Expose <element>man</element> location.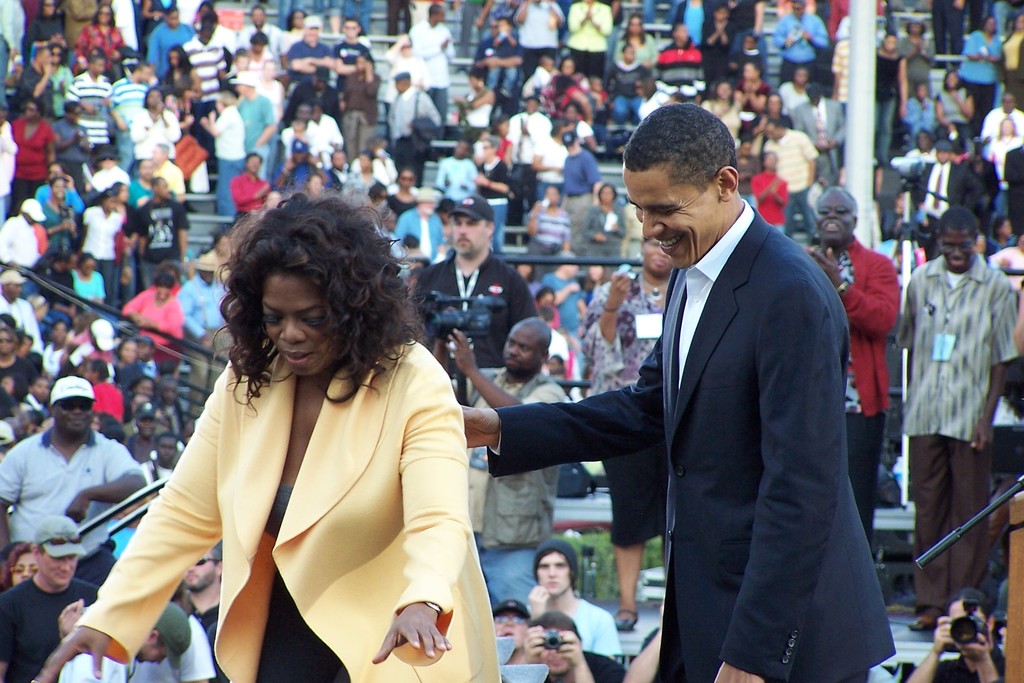
Exposed at [x1=0, y1=268, x2=42, y2=355].
